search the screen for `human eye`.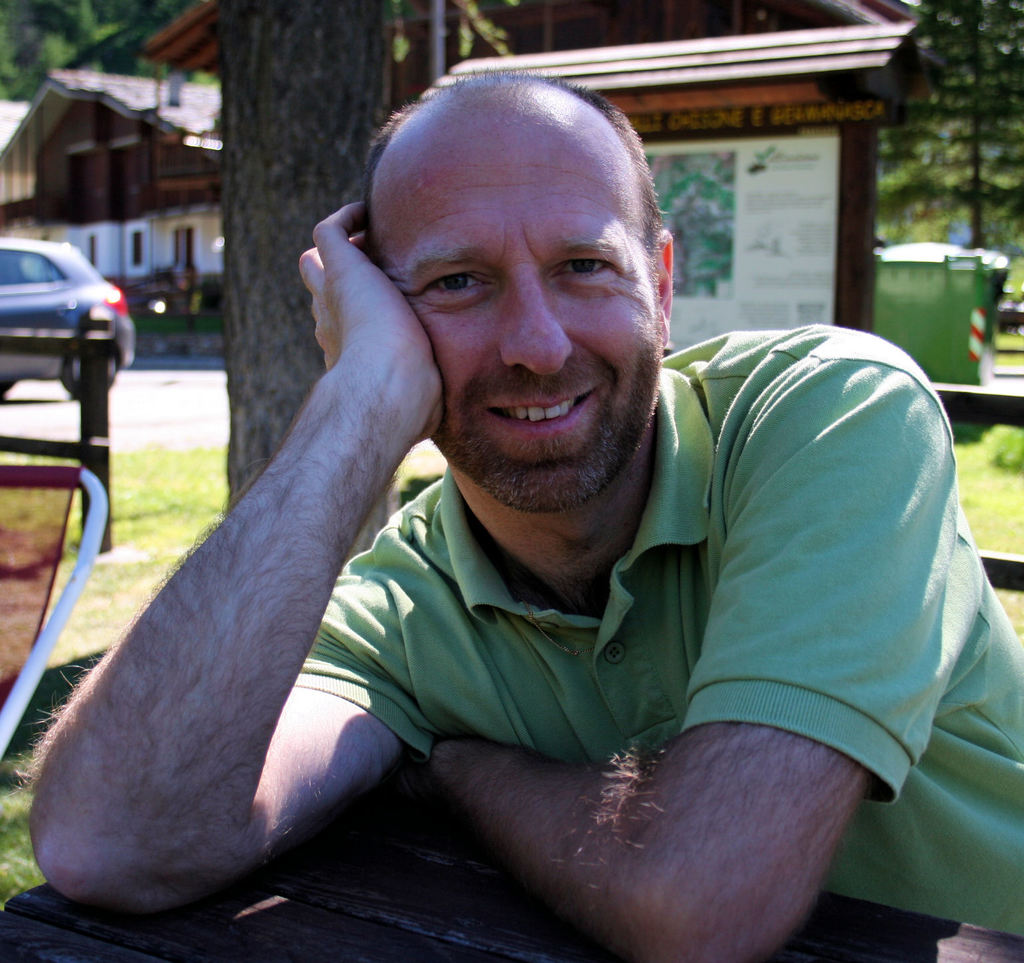
Found at [536, 249, 628, 297].
